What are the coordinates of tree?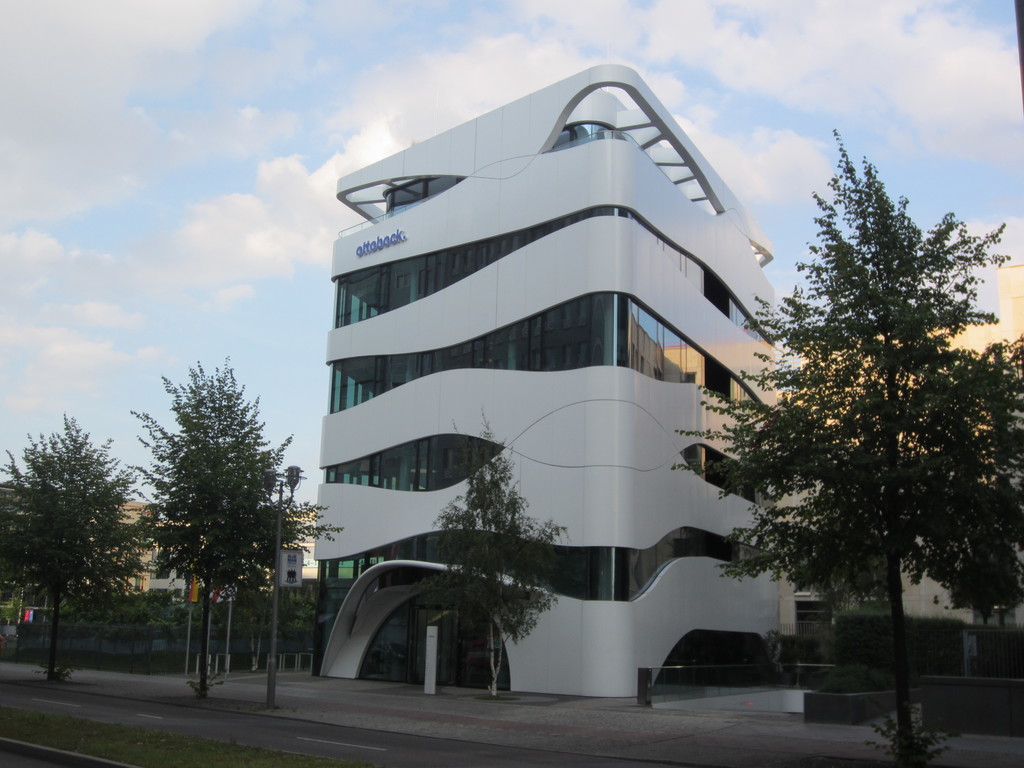
crop(673, 124, 1023, 735).
